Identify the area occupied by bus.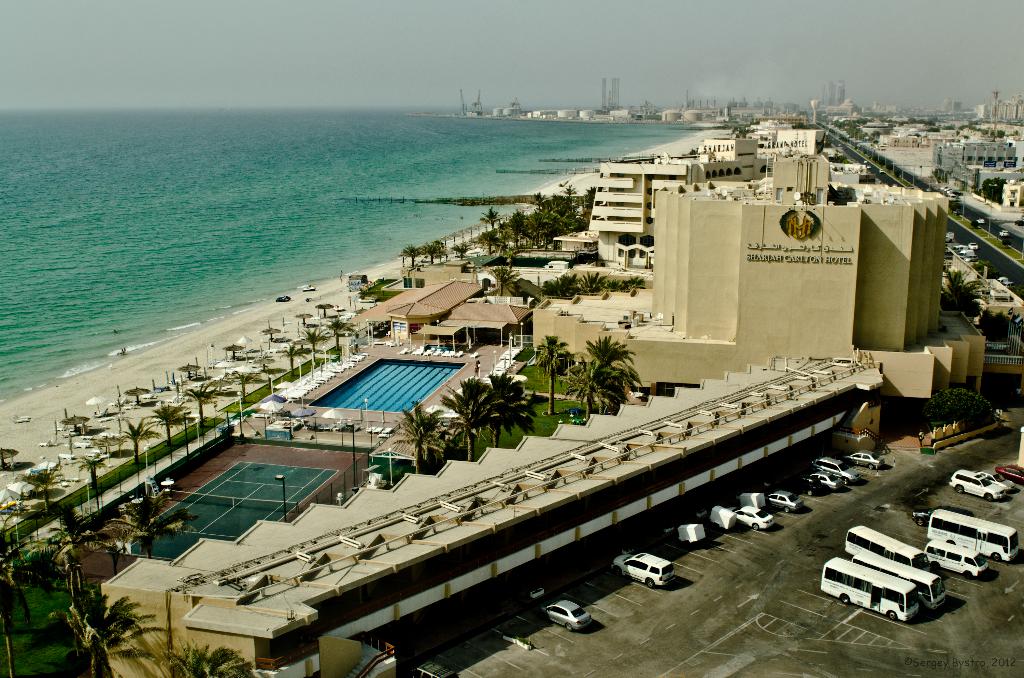
Area: <bbox>851, 553, 948, 611</bbox>.
